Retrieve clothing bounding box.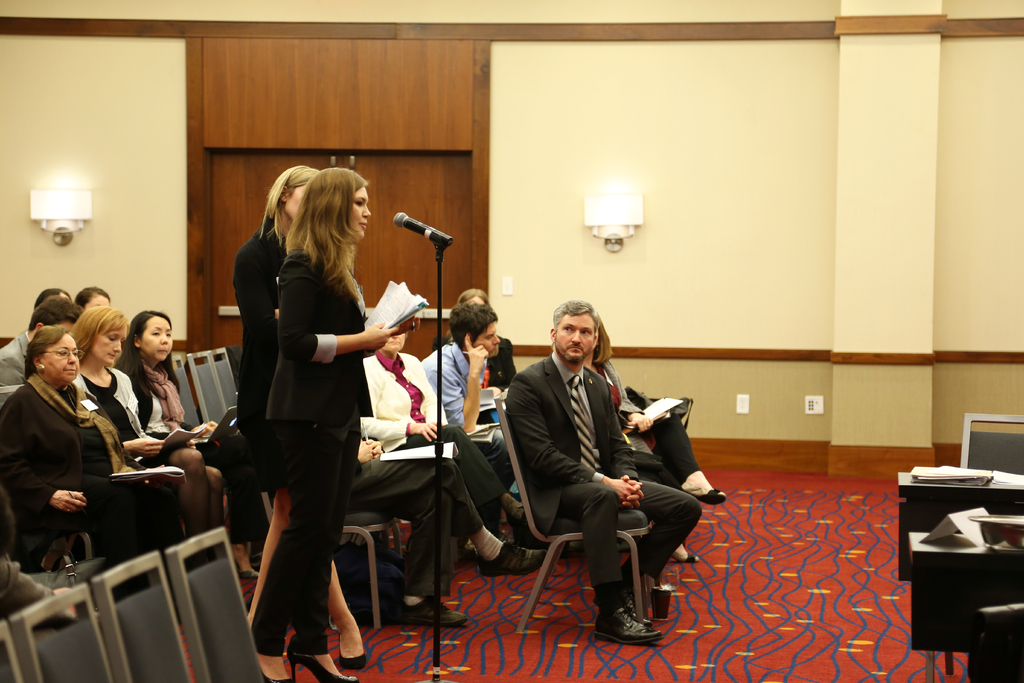
Bounding box: detection(6, 368, 194, 552).
